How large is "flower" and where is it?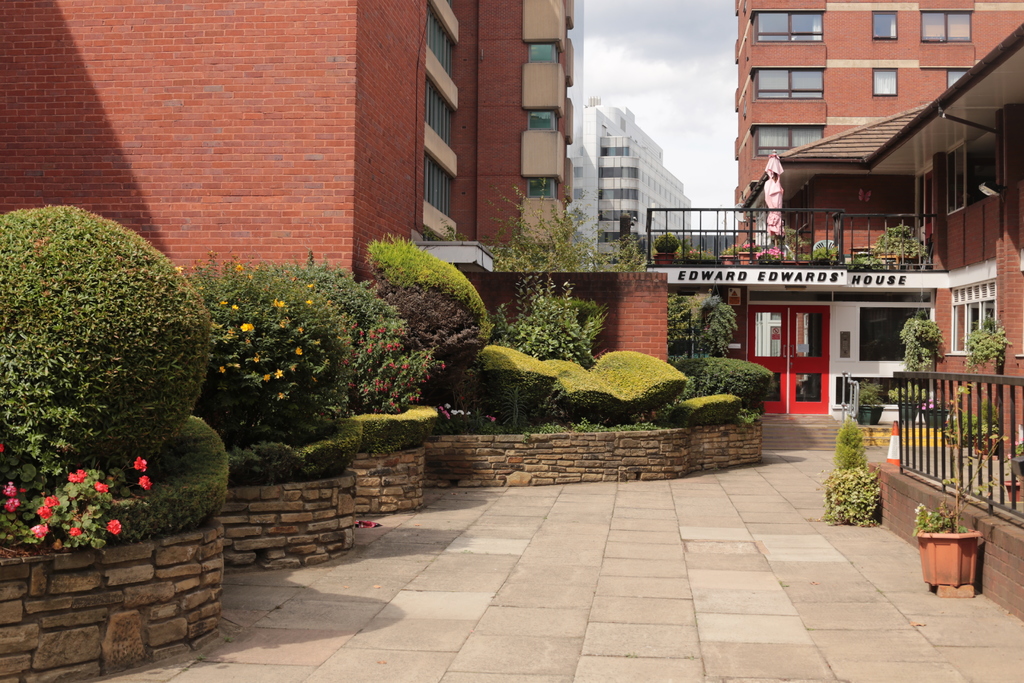
Bounding box: (x1=307, y1=281, x2=312, y2=287).
